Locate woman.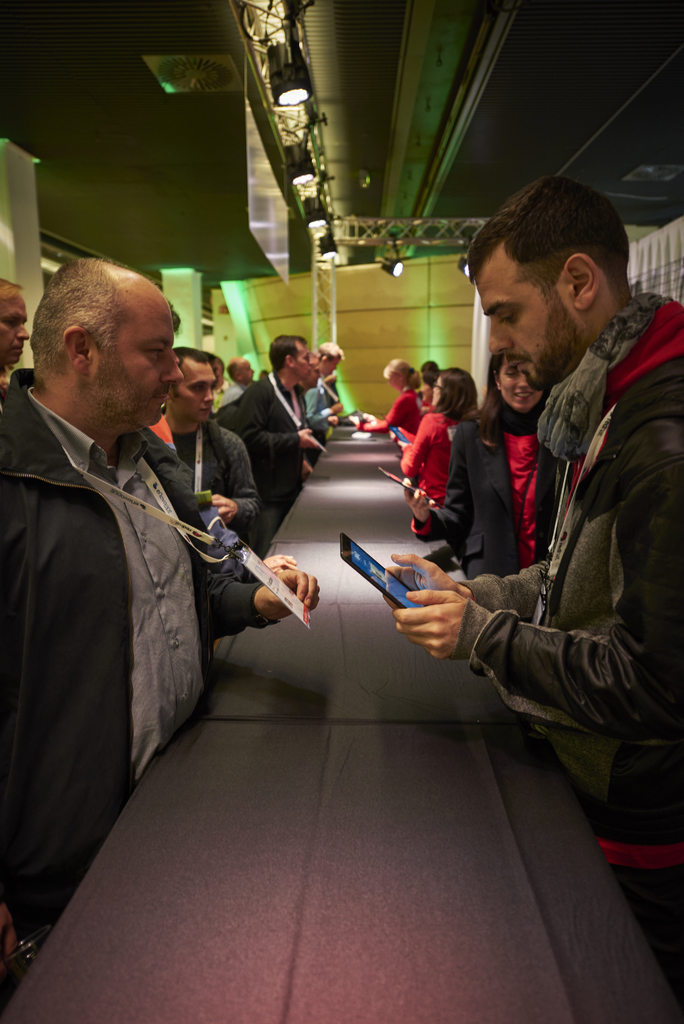
Bounding box: (x1=399, y1=349, x2=569, y2=579).
